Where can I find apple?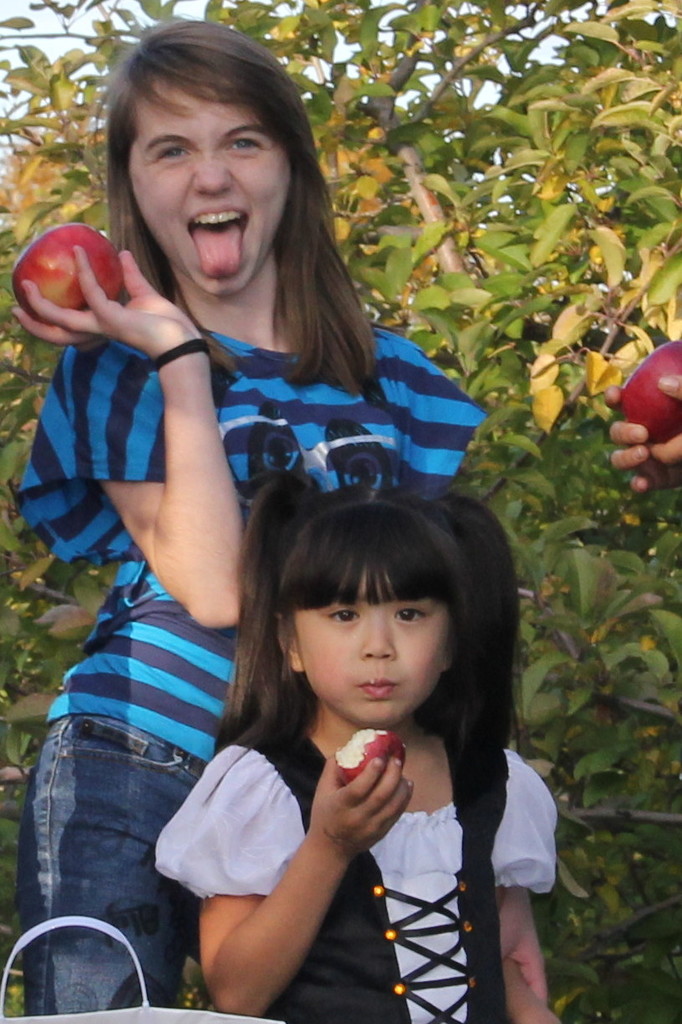
You can find it at [left=330, top=730, right=407, bottom=787].
